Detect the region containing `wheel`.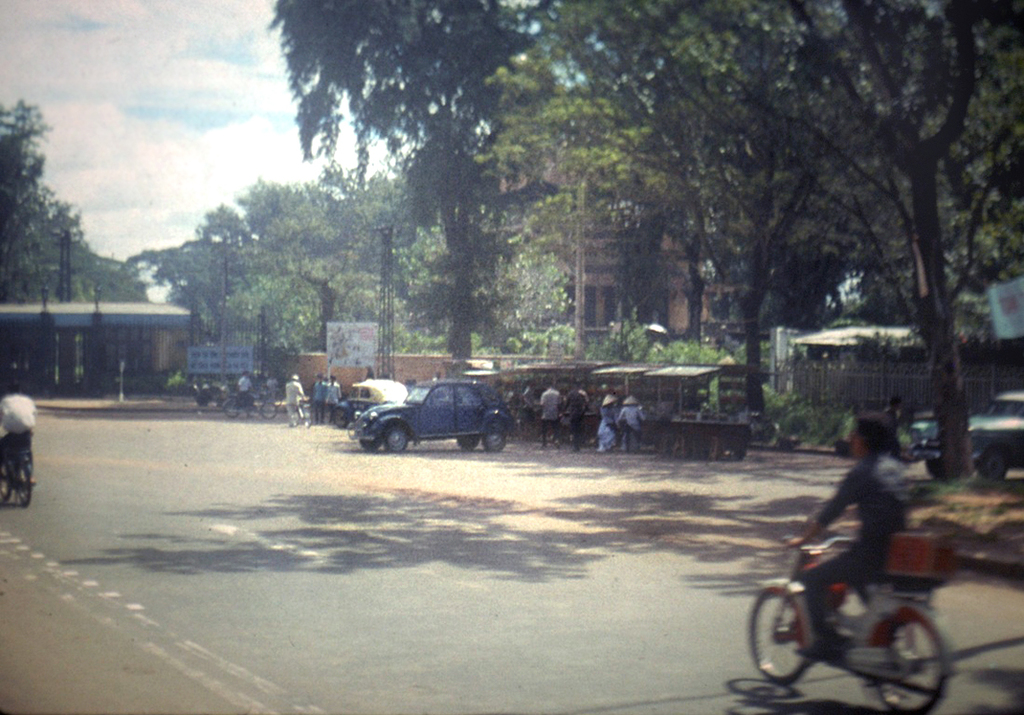
(x1=869, y1=608, x2=948, y2=714).
